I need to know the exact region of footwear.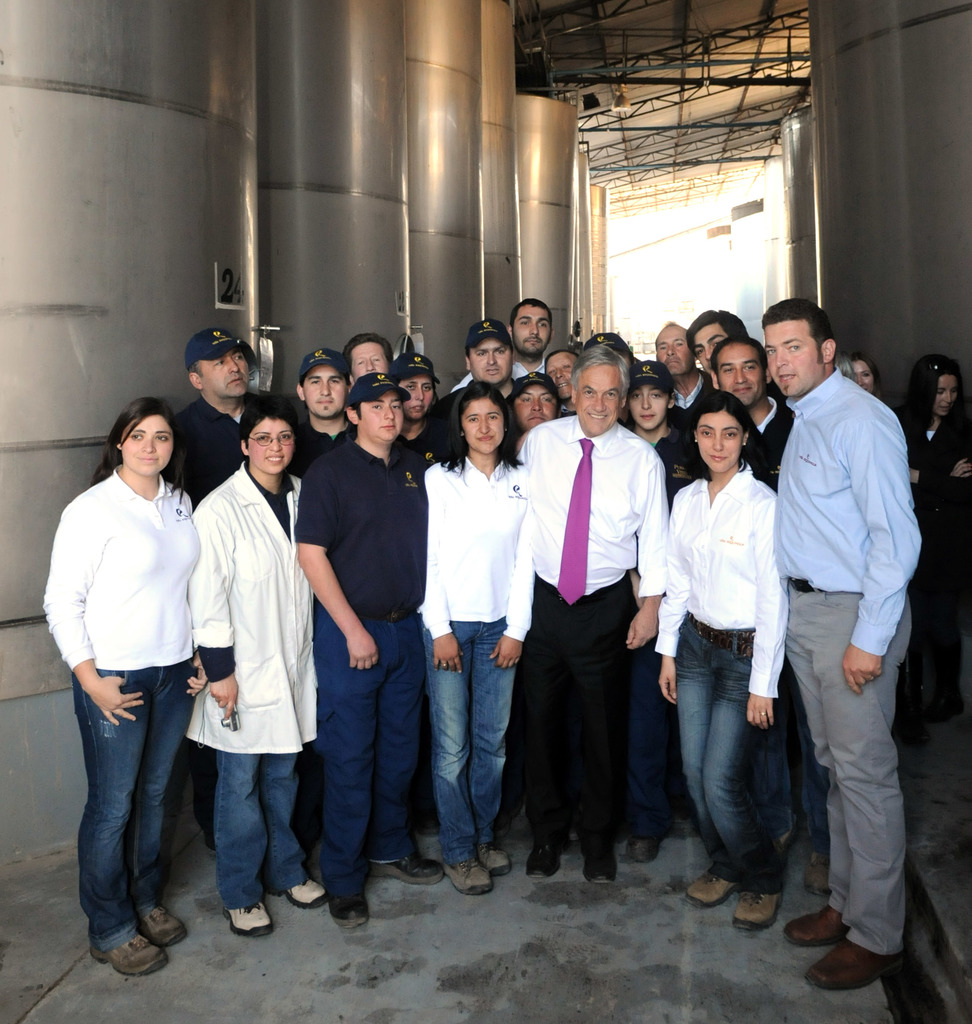
Region: bbox=(898, 656, 933, 747).
